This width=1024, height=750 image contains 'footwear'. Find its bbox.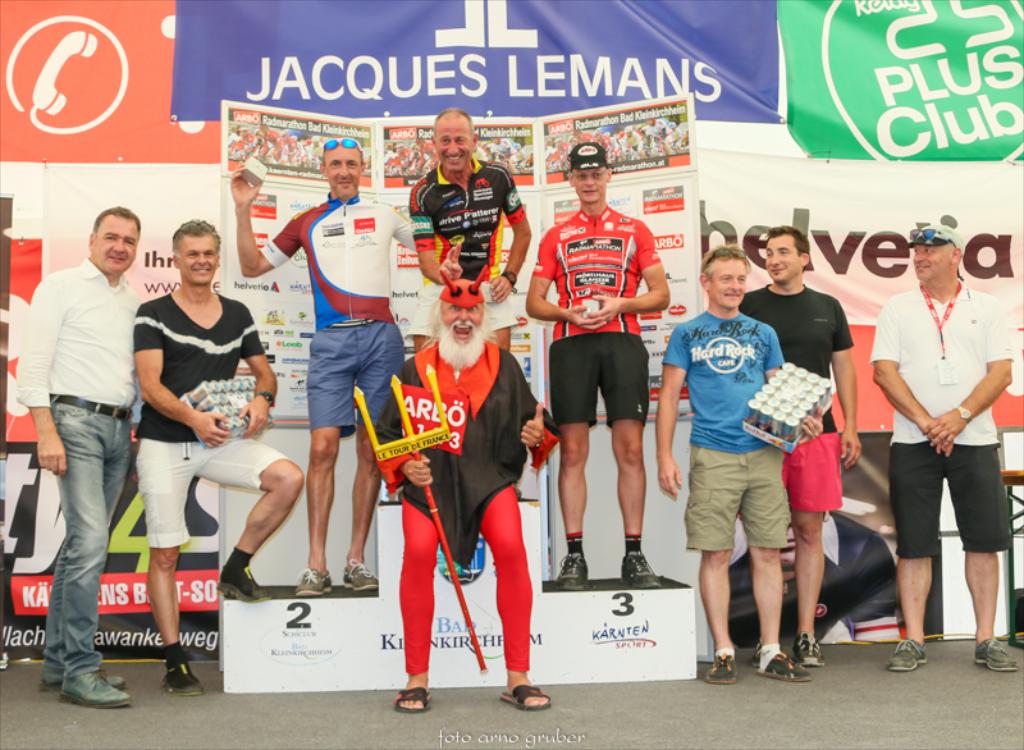
bbox=(292, 568, 333, 599).
